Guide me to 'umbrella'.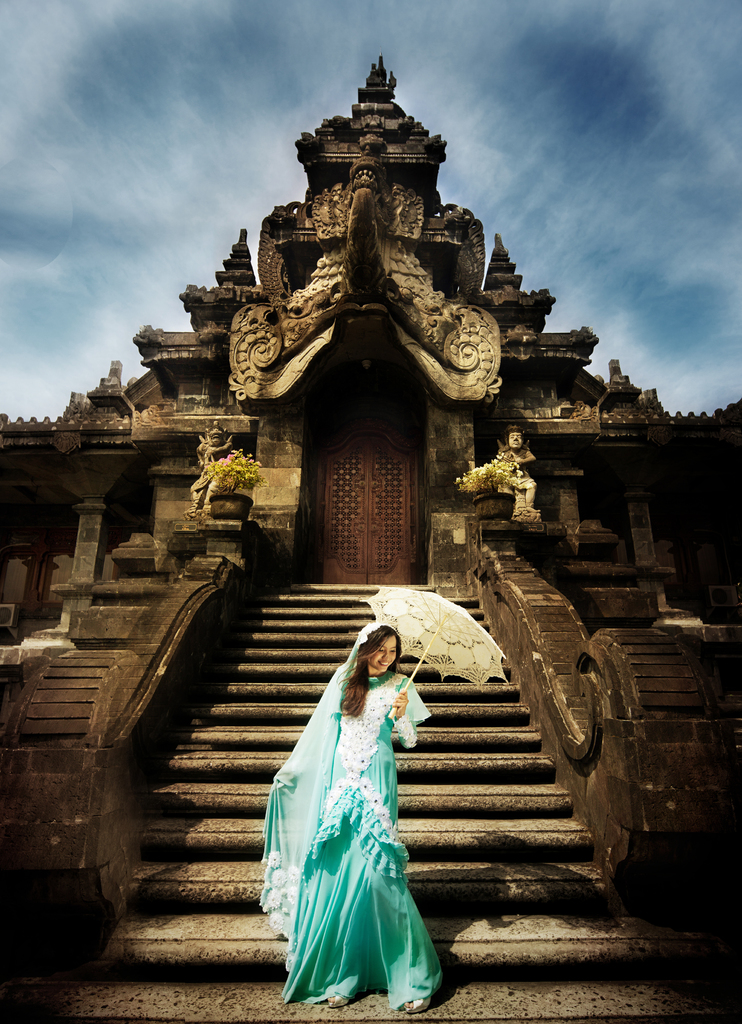
Guidance: 360 590 510 717.
